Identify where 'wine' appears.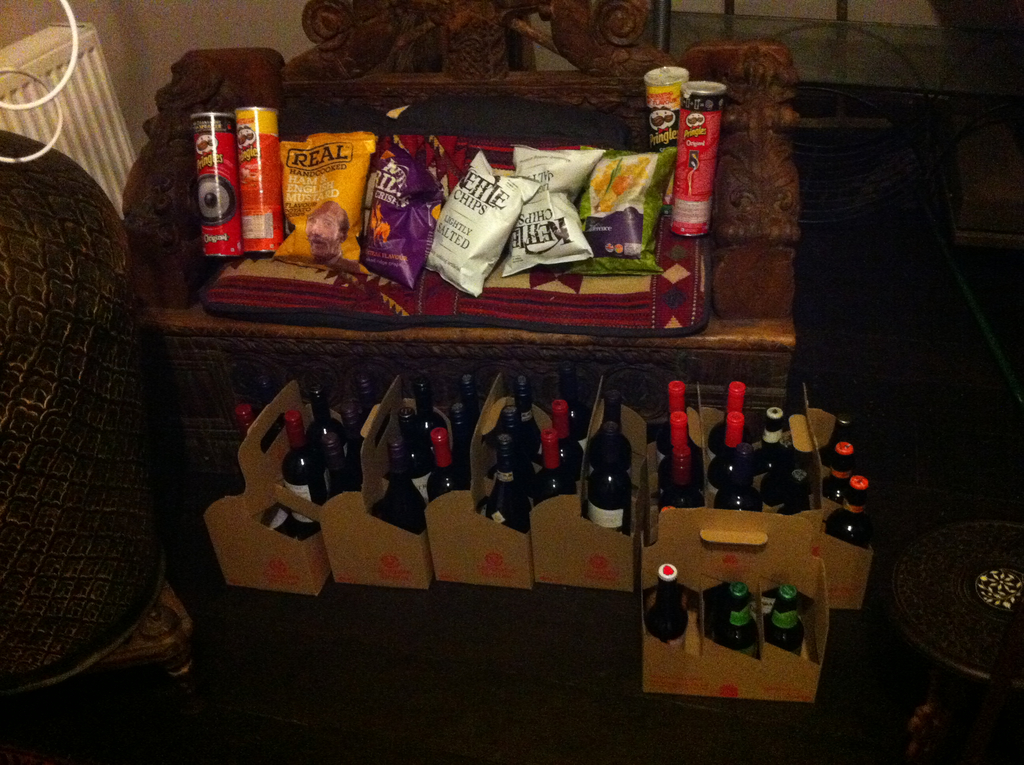
Appears at x1=648, y1=566, x2=685, y2=651.
